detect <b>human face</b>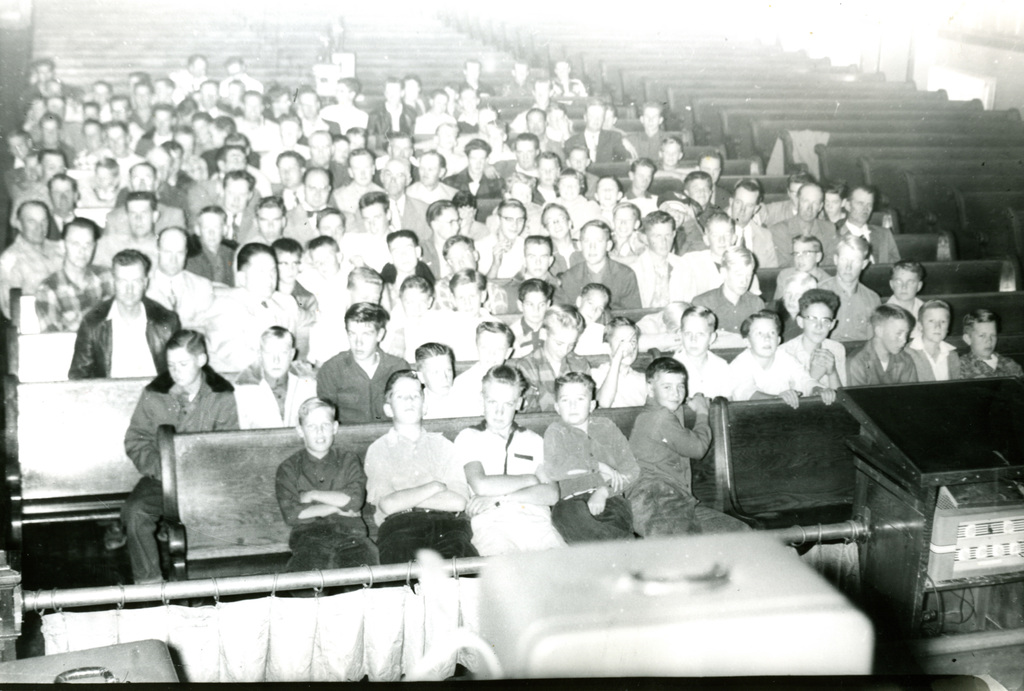
box=[312, 246, 342, 278]
